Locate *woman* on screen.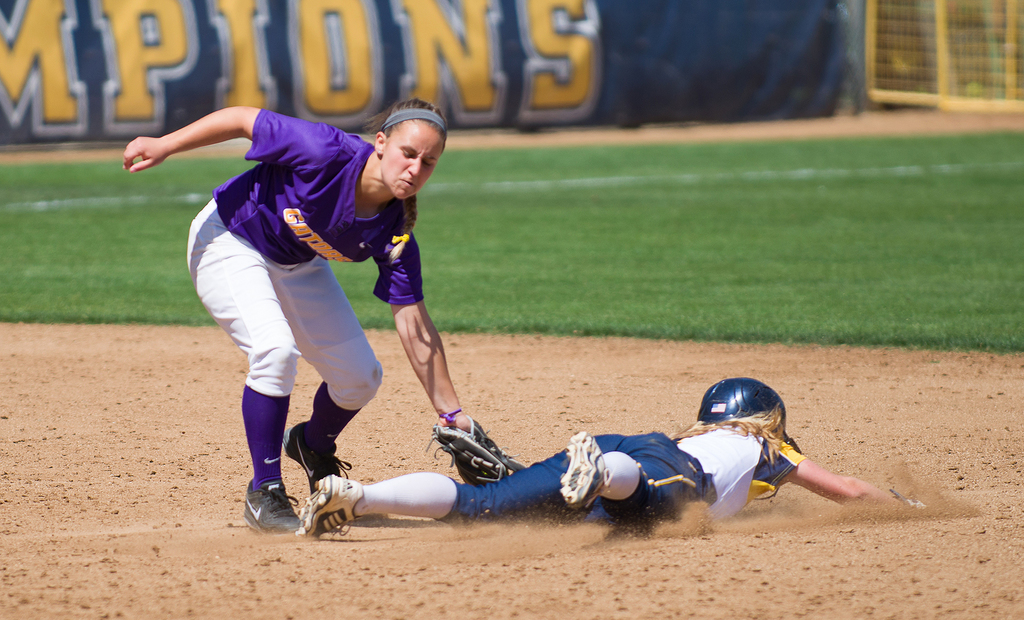
On screen at bbox=(324, 358, 906, 539).
